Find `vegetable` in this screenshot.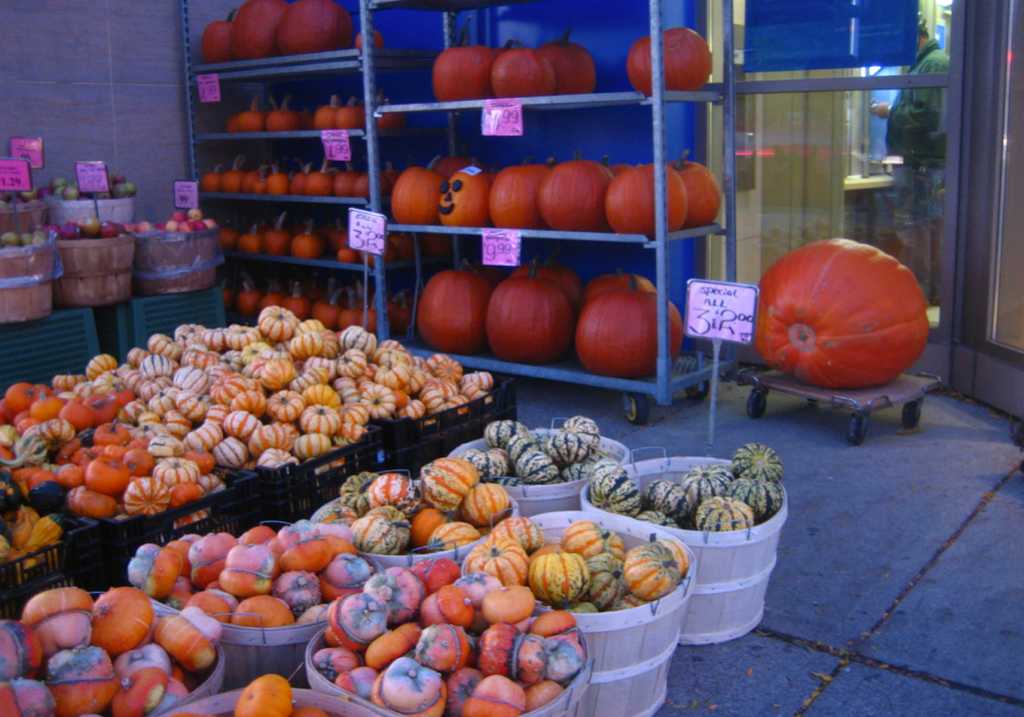
The bounding box for `vegetable` is (198,473,225,493).
